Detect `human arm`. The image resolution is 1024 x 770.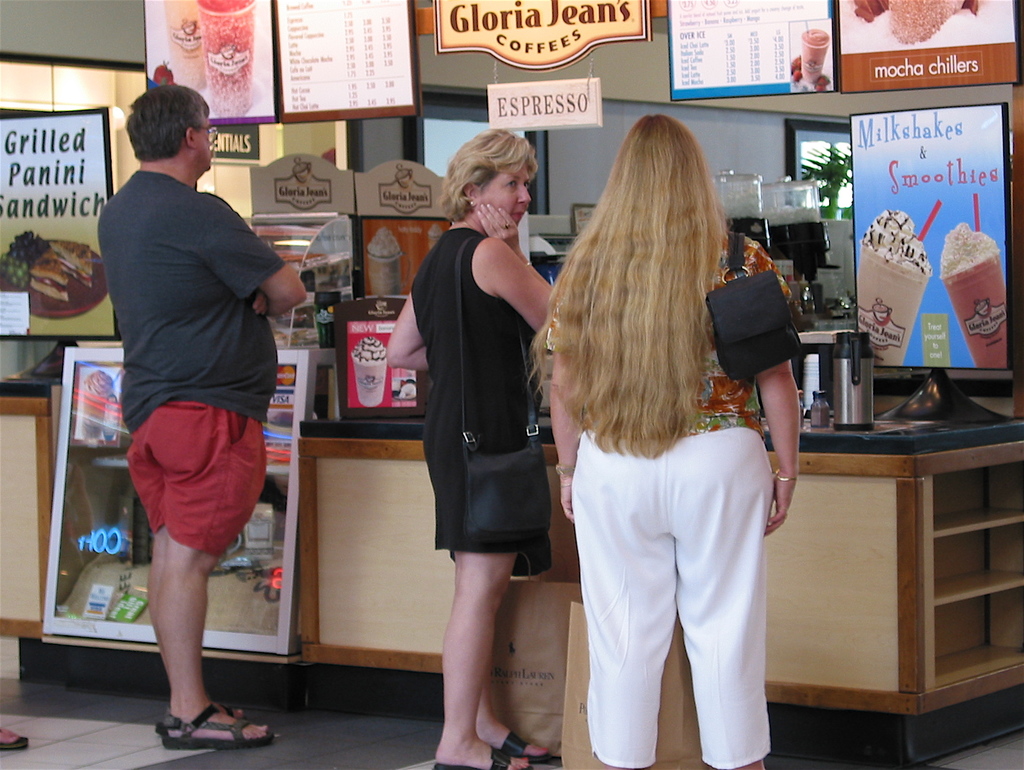
locate(550, 277, 586, 522).
